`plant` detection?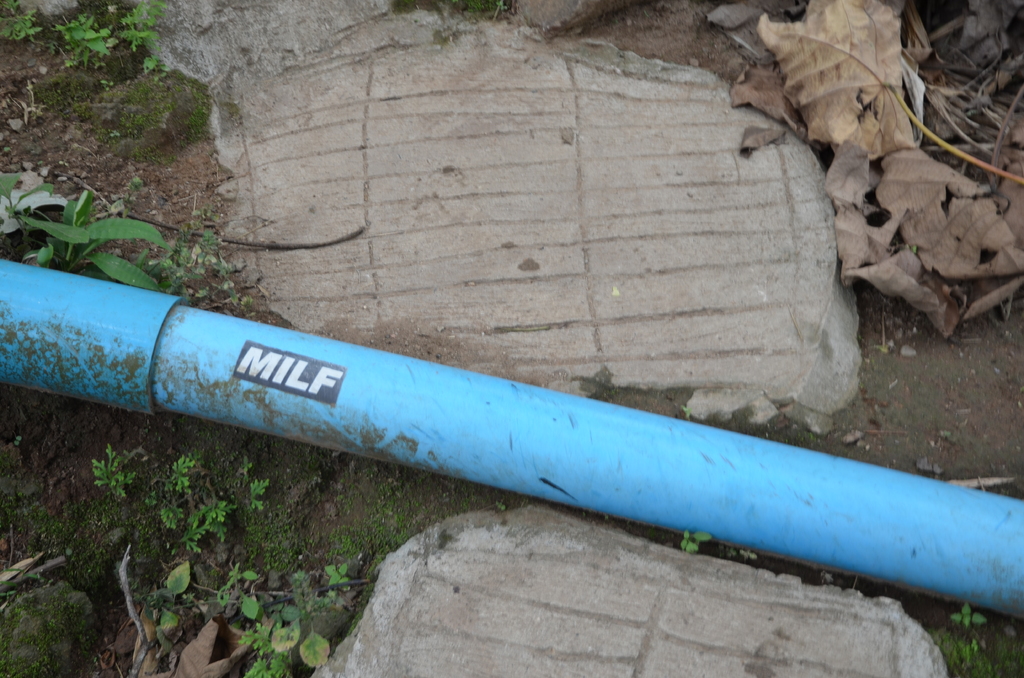
box=[952, 604, 991, 625]
